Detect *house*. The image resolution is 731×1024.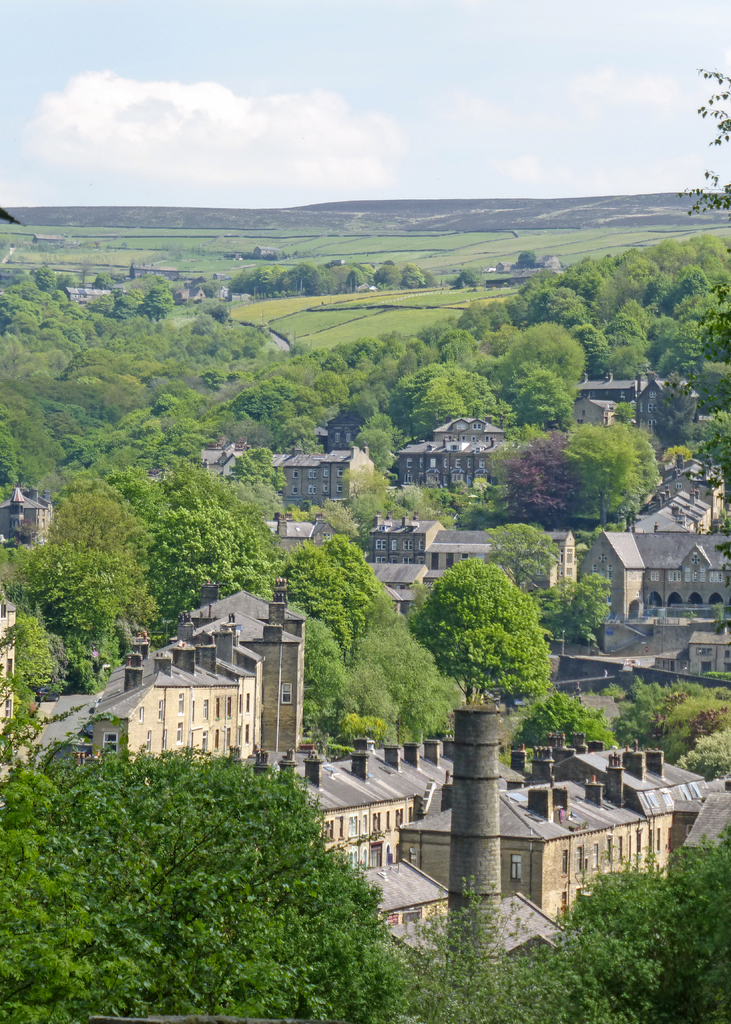
[337, 552, 460, 622].
